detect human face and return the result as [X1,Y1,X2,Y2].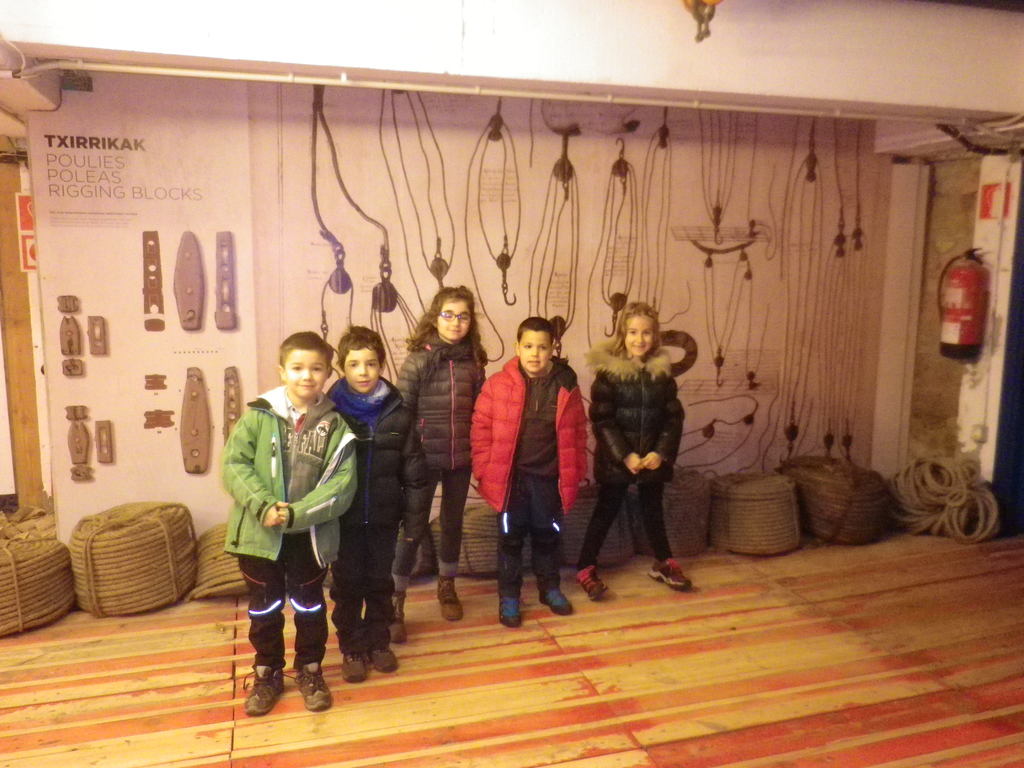
[348,348,380,393].
